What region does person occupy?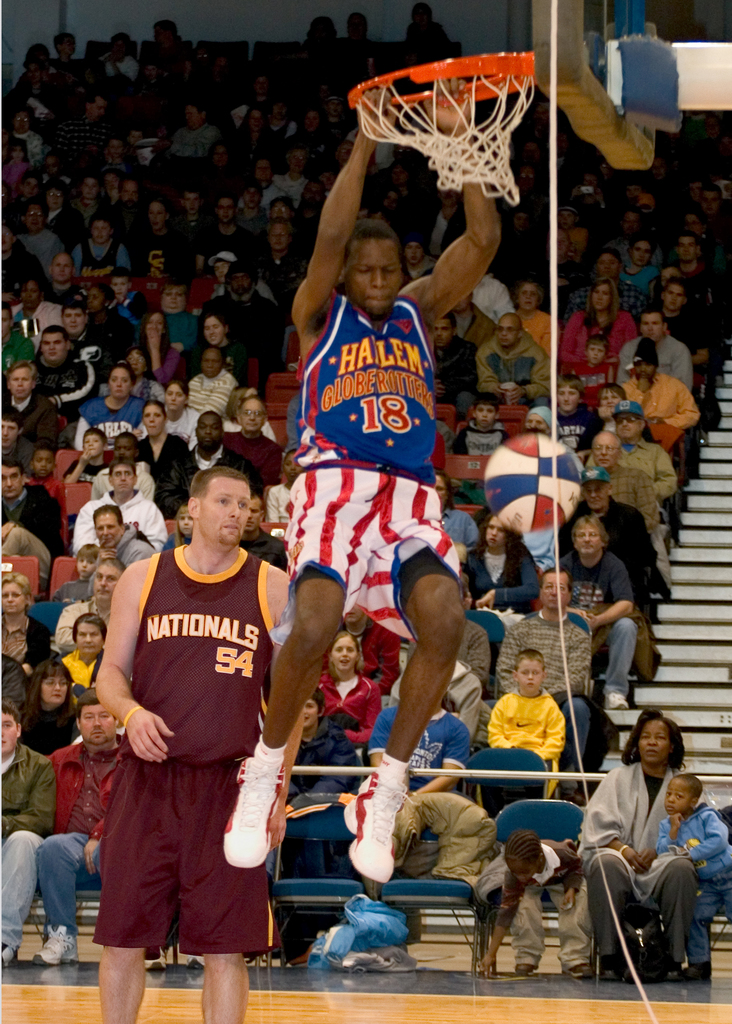
142, 193, 179, 250.
